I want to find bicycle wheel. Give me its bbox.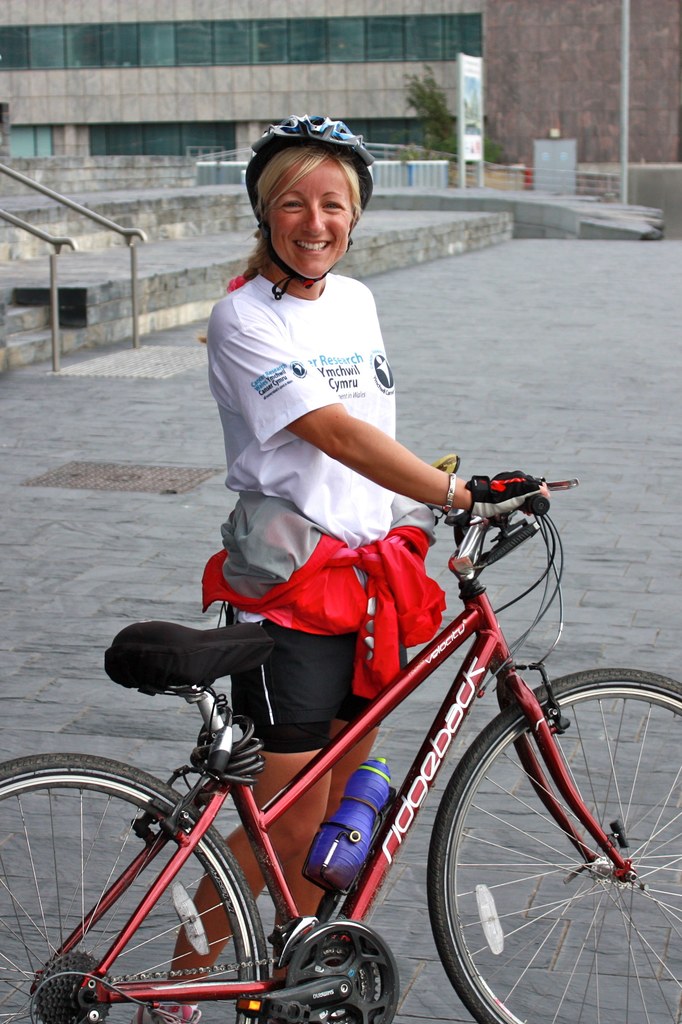
detection(0, 753, 276, 1023).
